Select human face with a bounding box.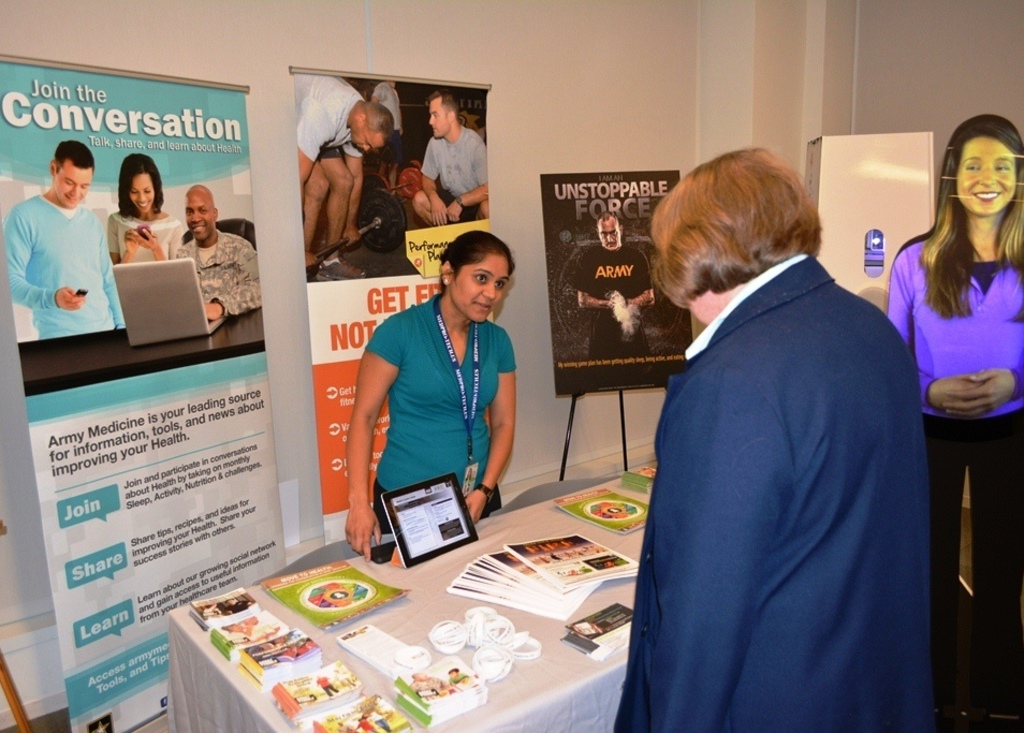
select_region(426, 102, 448, 138).
